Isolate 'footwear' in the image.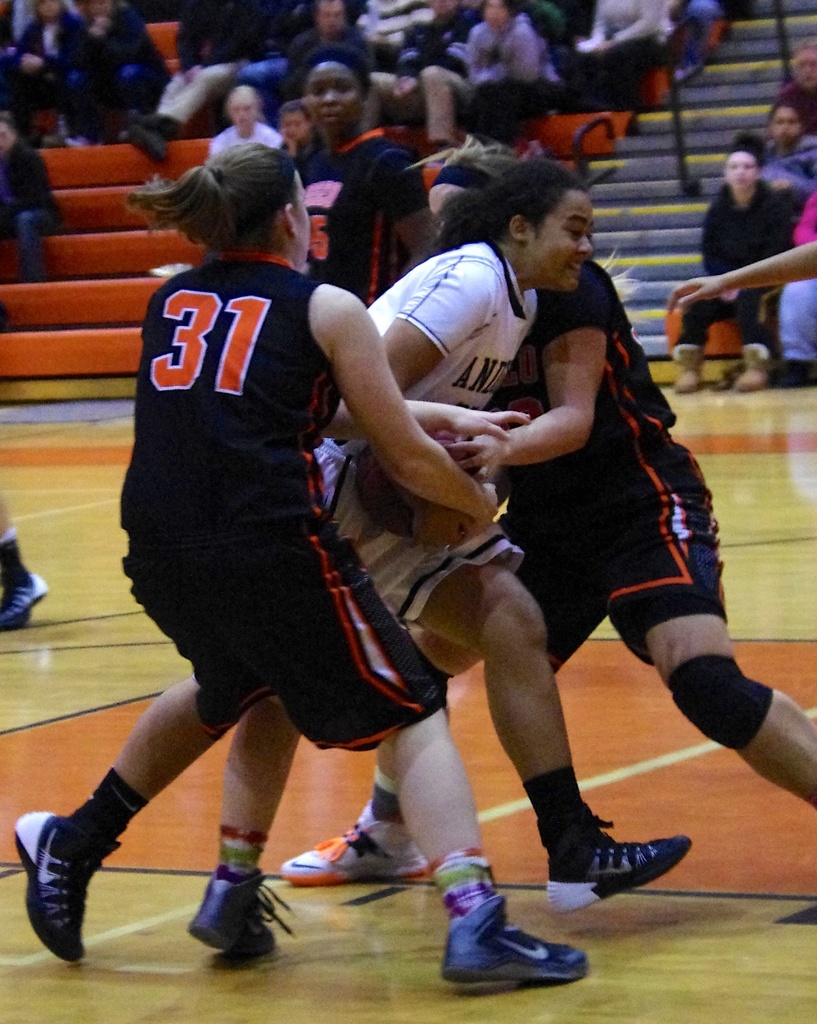
Isolated region: rect(543, 815, 695, 916).
